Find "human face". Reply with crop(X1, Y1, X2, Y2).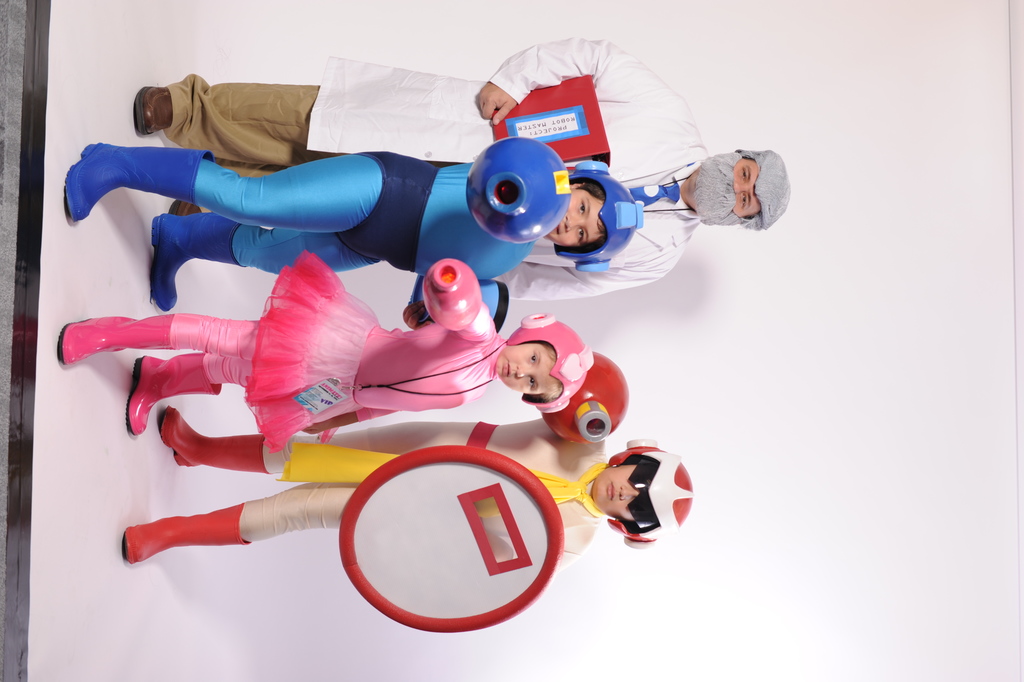
crop(539, 188, 602, 251).
